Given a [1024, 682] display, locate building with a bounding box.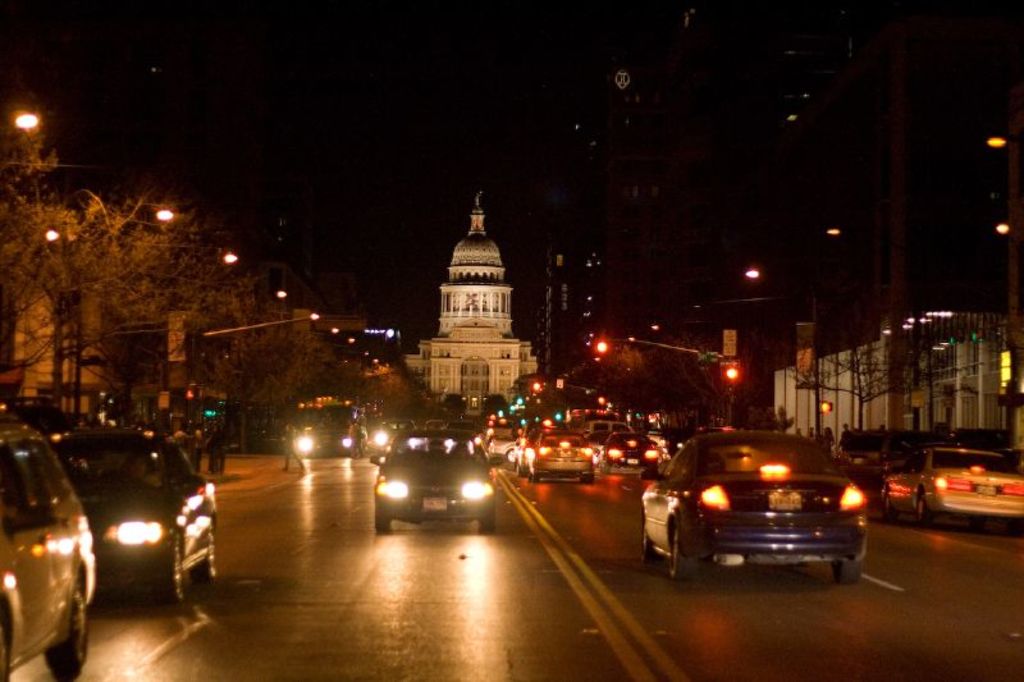
Located: <bbox>778, 312, 1023, 468</bbox>.
